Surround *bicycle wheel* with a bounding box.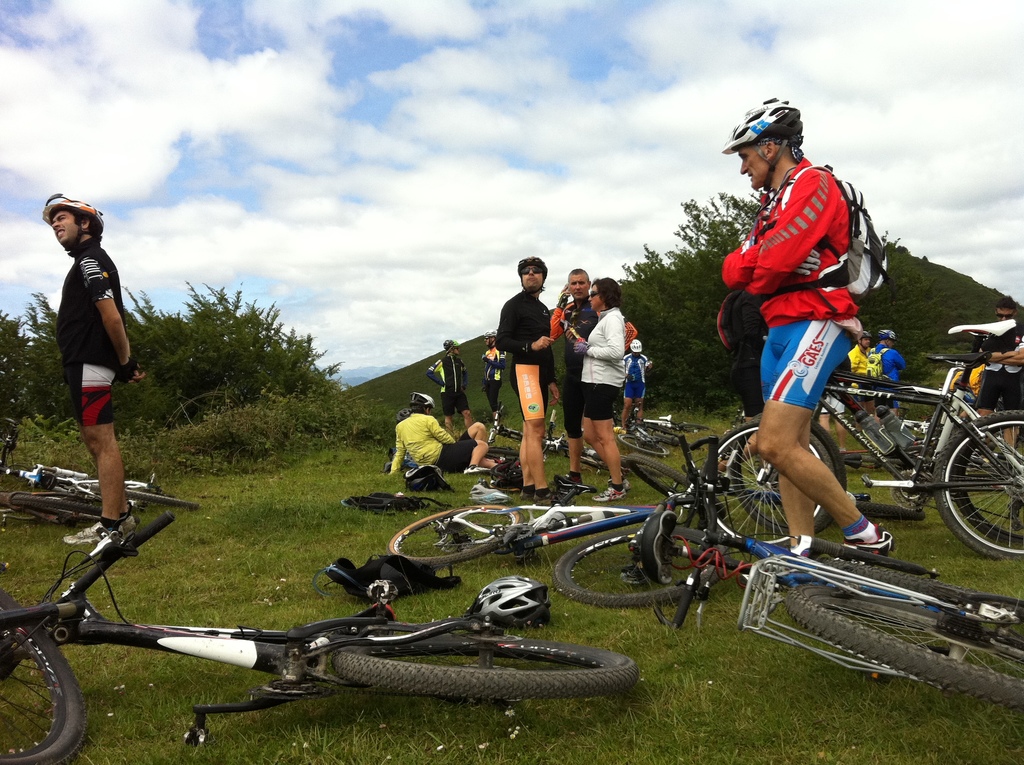
box=[857, 499, 925, 520].
